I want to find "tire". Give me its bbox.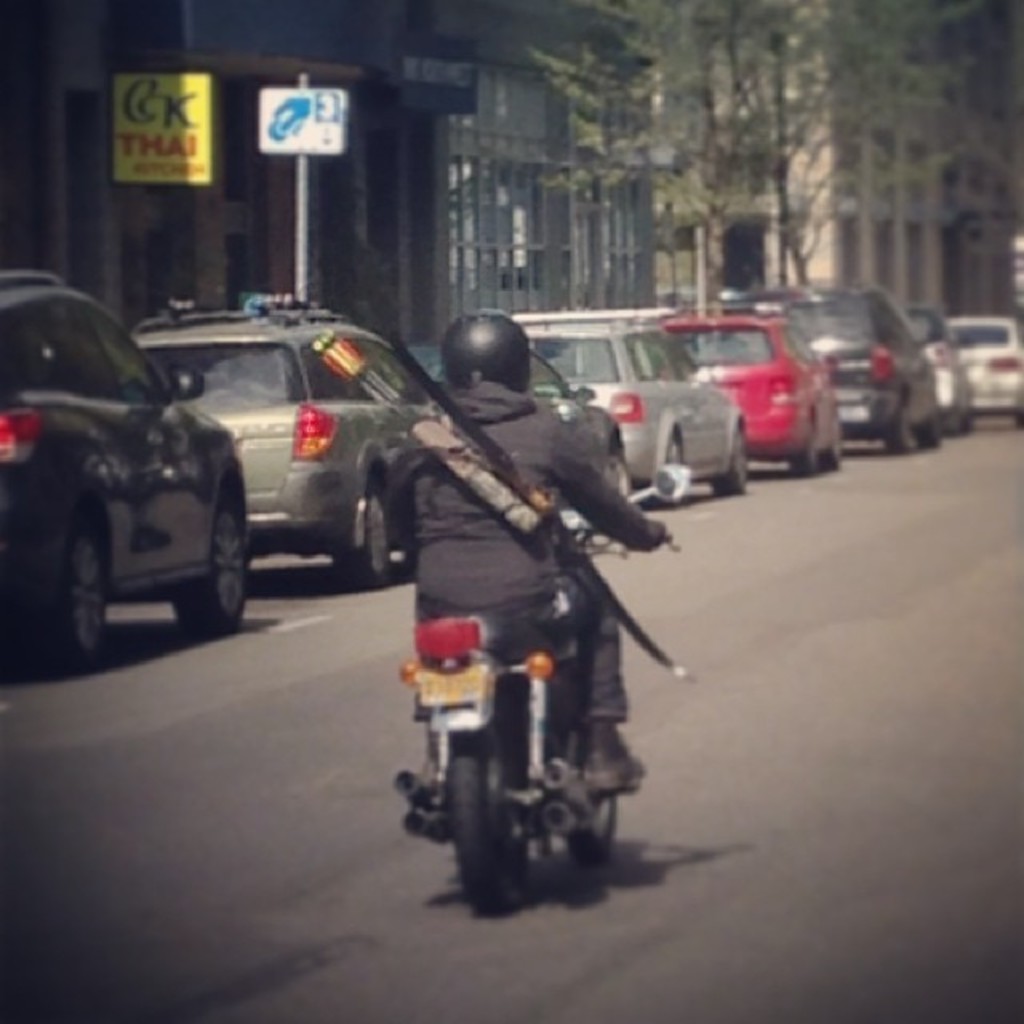
l=715, t=422, r=749, b=498.
